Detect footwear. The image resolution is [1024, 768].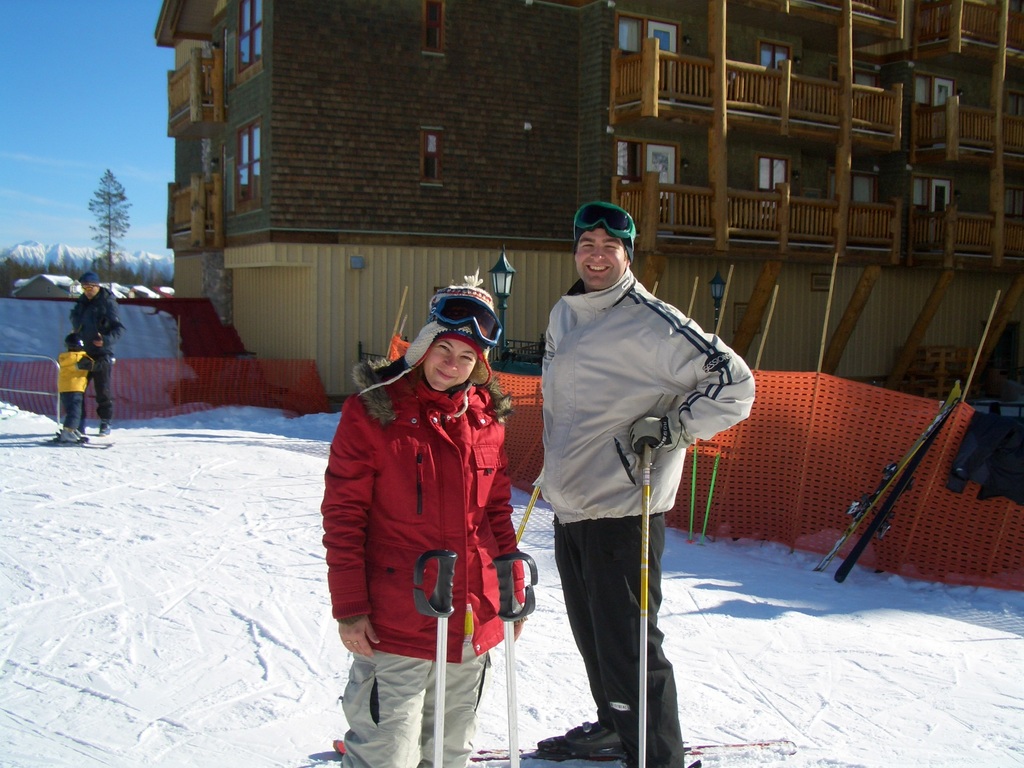
565:721:620:752.
